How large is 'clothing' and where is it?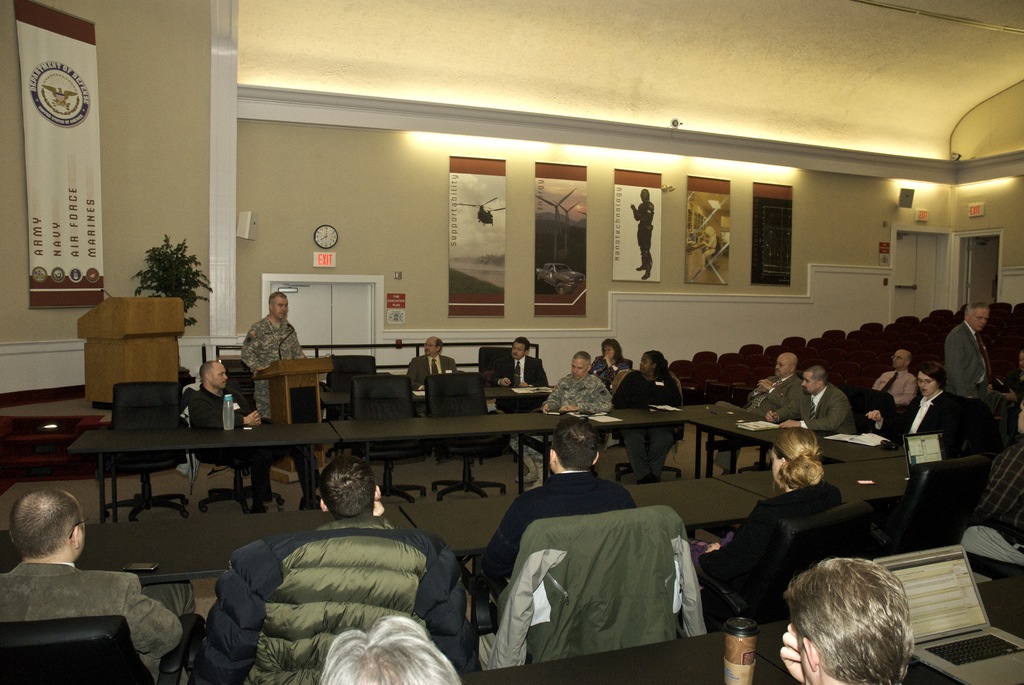
Bounding box: 479,505,706,668.
